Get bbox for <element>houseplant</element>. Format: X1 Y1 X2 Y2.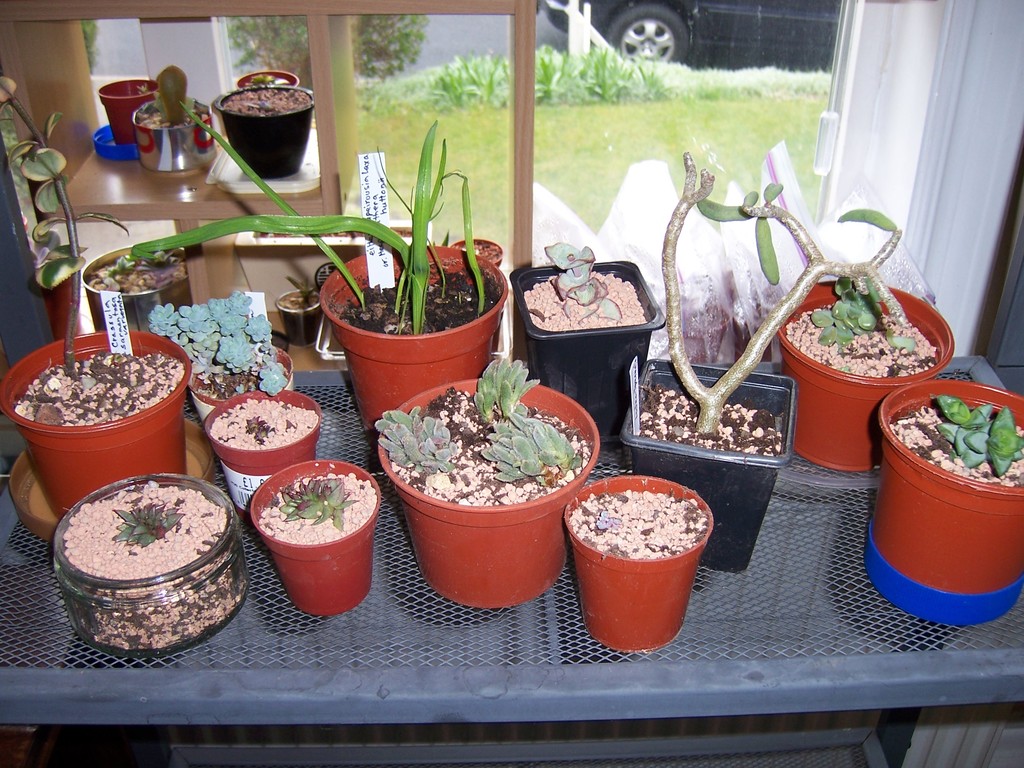
204 383 327 513.
